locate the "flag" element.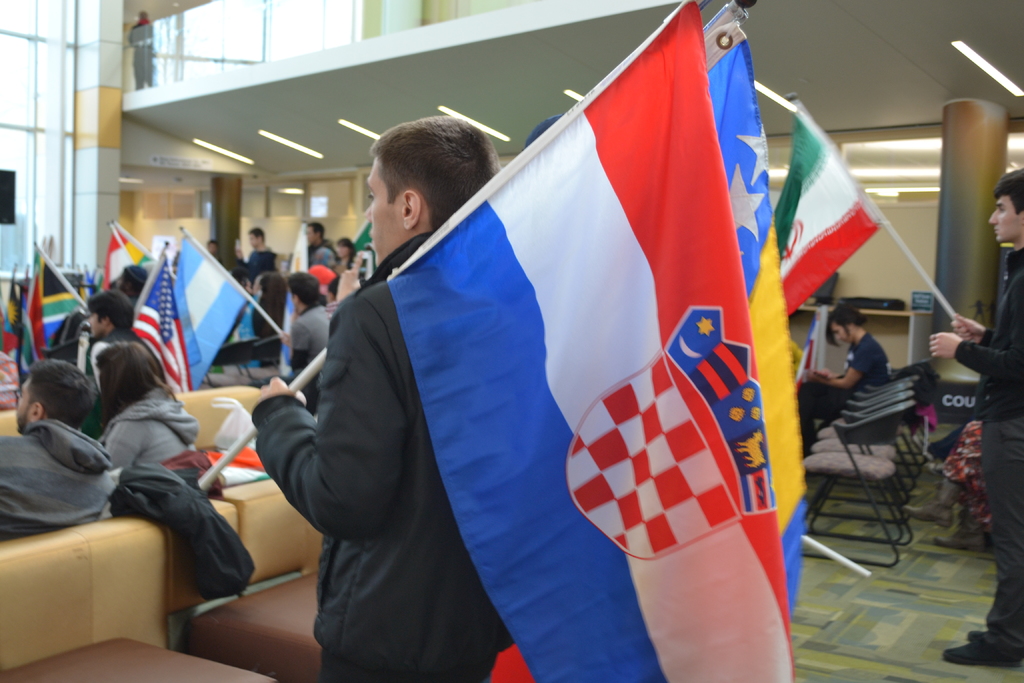
Element bbox: <box>772,104,884,315</box>.
